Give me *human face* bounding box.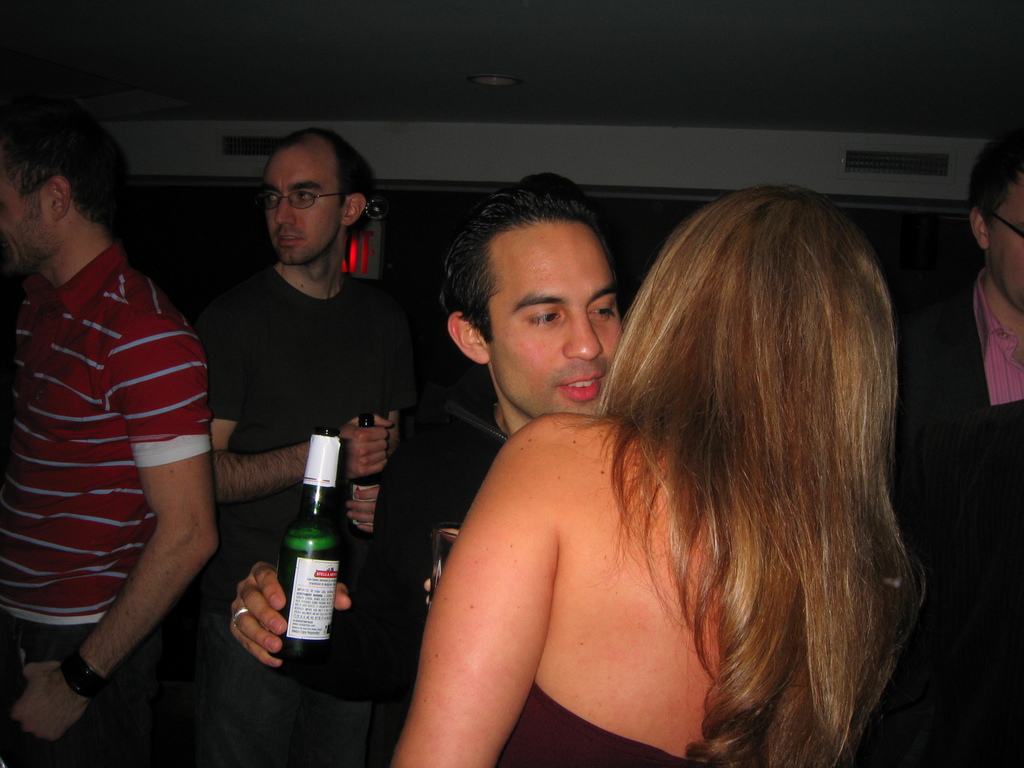
[left=988, top=185, right=1023, bottom=311].
